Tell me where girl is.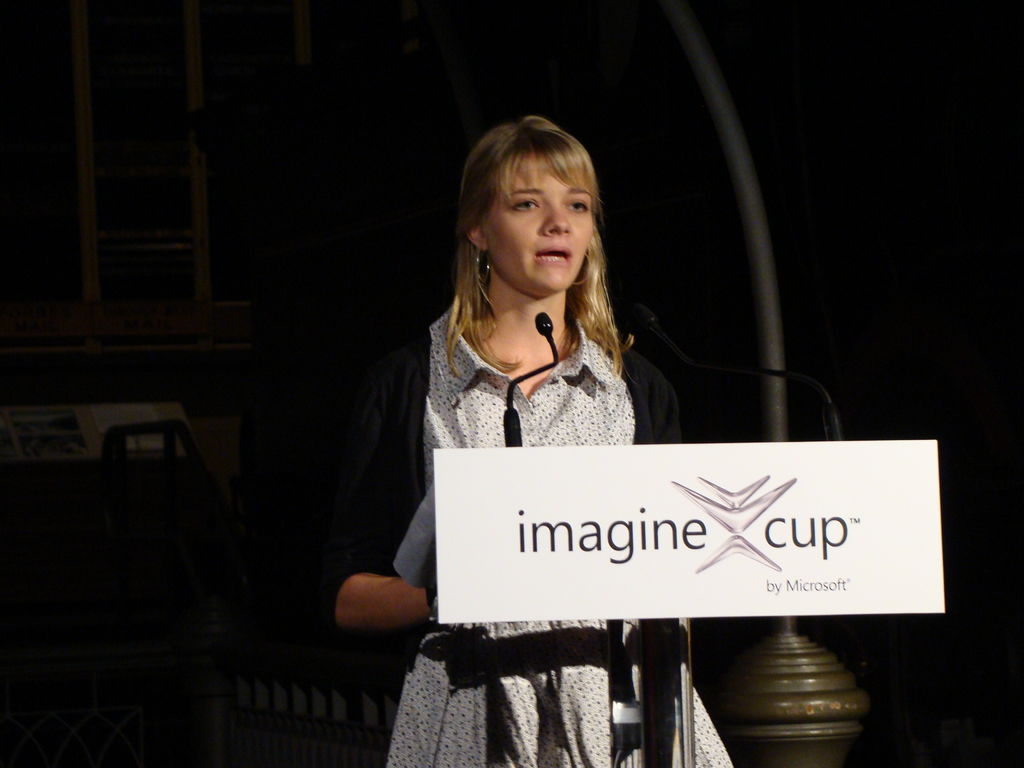
girl is at l=314, t=111, r=733, b=767.
